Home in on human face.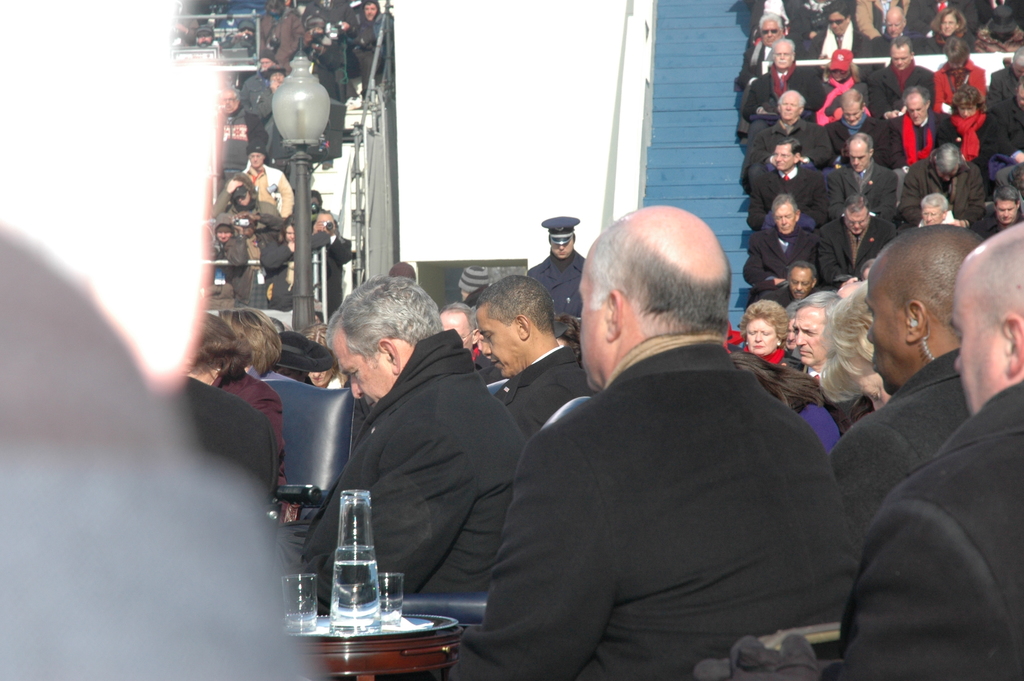
Homed in at {"x1": 941, "y1": 13, "x2": 956, "y2": 35}.
